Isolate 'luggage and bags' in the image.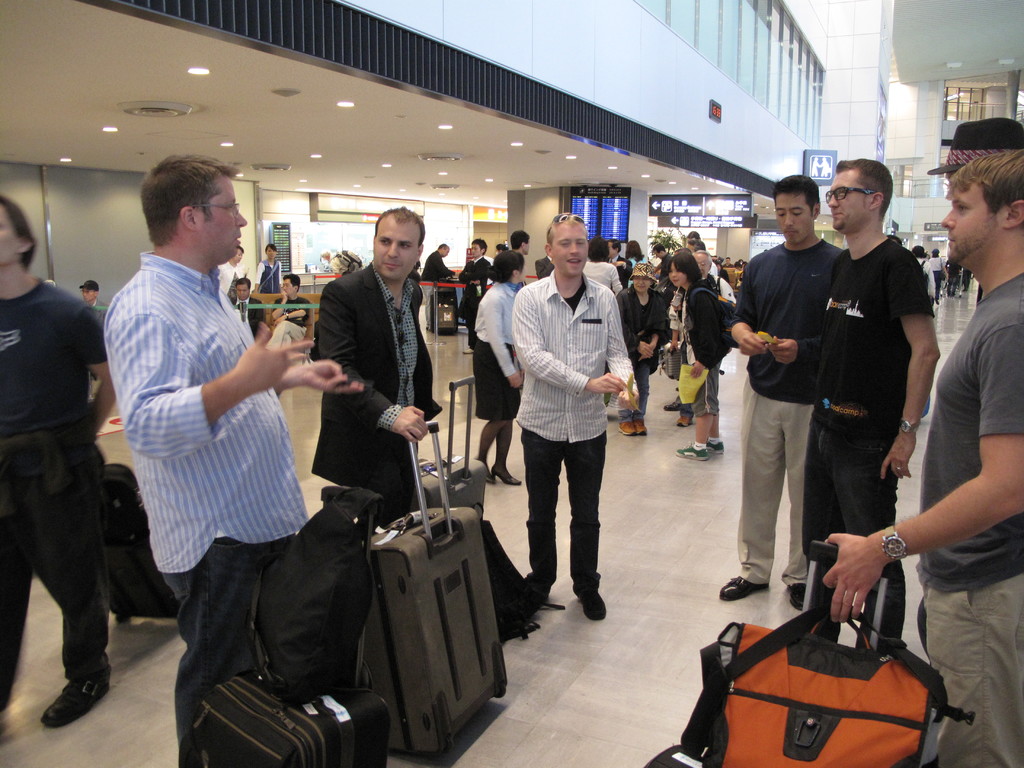
Isolated region: 88/438/186/631.
